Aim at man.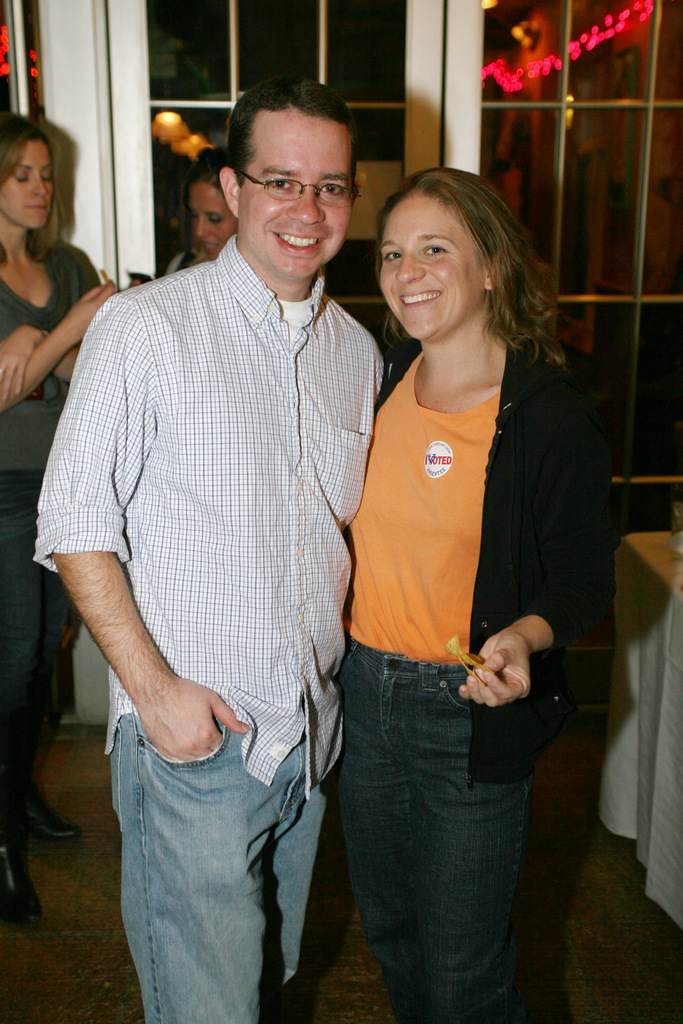
Aimed at {"left": 32, "top": 74, "right": 403, "bottom": 1023}.
